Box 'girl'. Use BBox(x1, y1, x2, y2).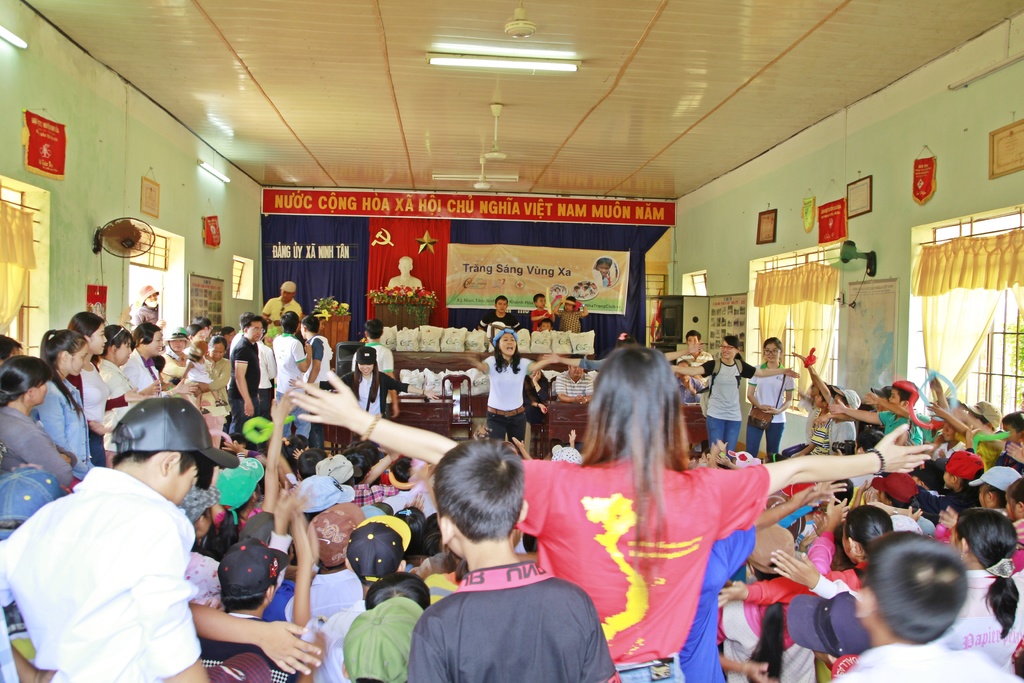
BBox(285, 342, 936, 682).
